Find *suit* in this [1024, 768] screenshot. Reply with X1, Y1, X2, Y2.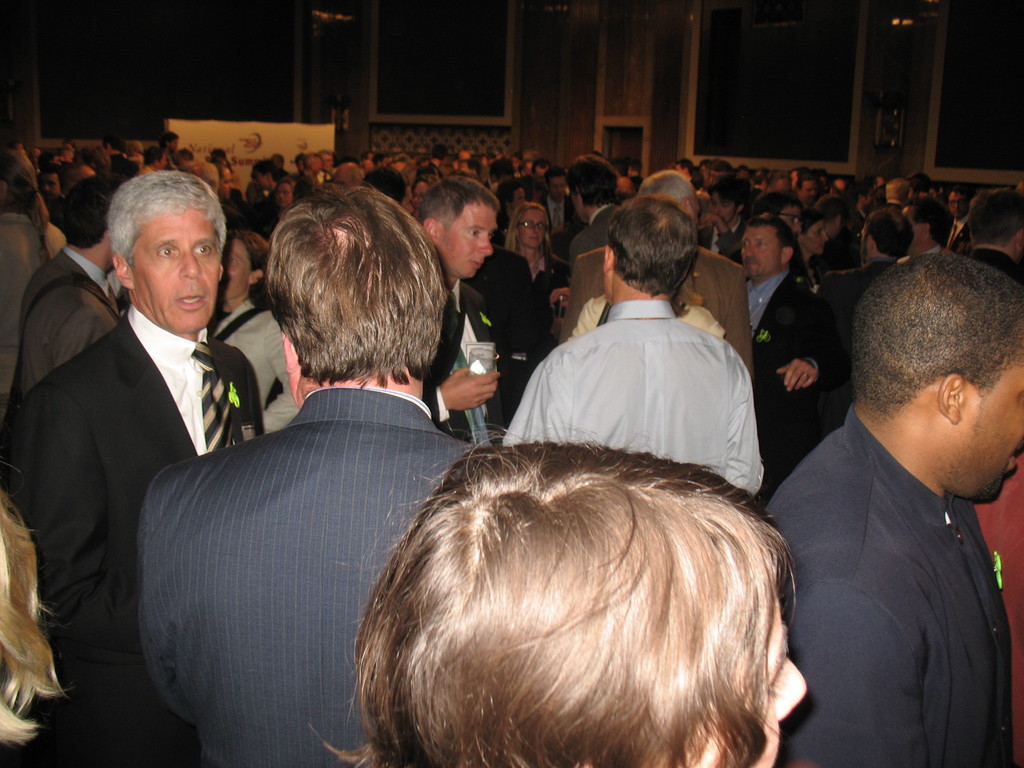
550, 196, 583, 234.
